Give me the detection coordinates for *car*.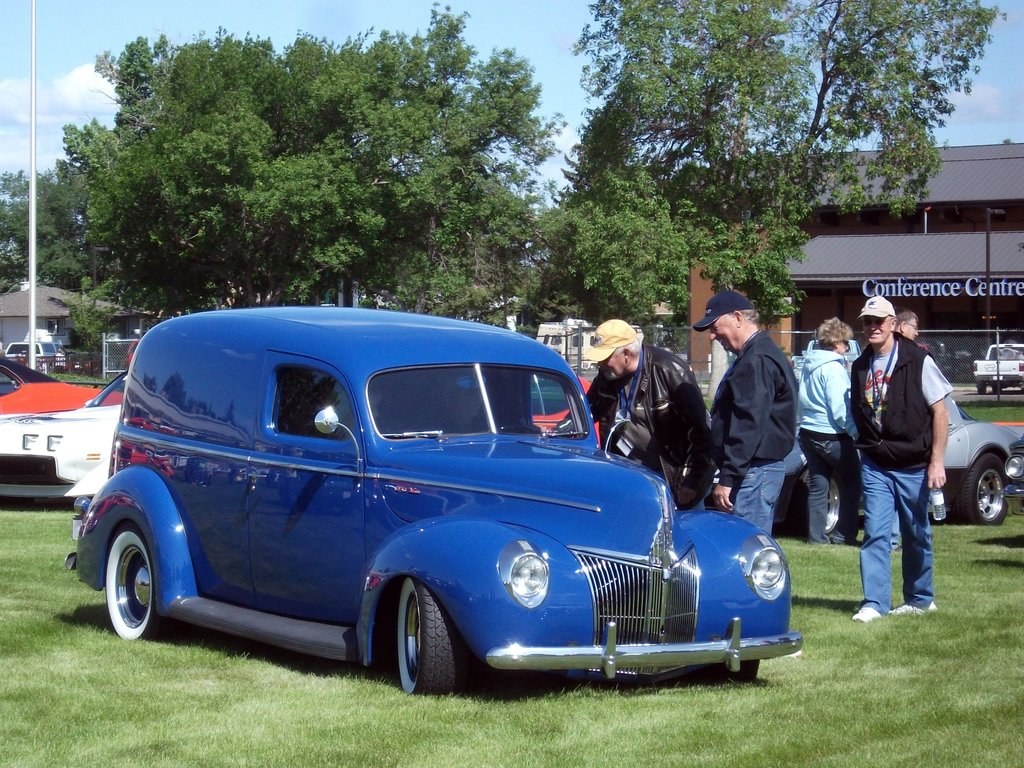
[0,342,127,422].
